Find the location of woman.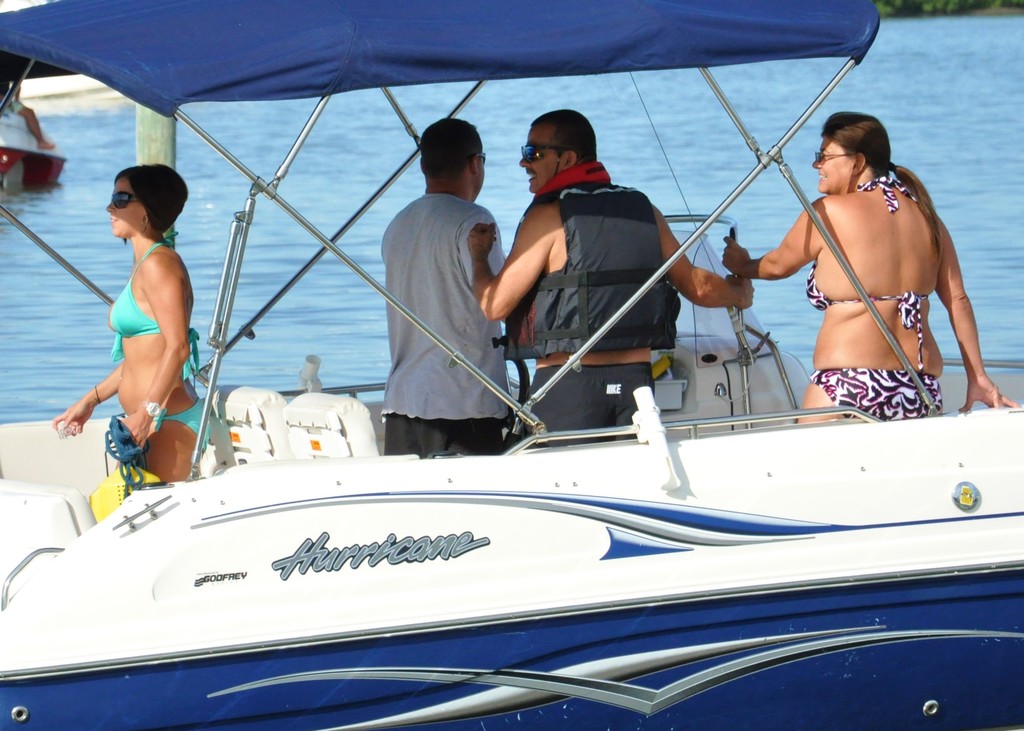
Location: bbox(49, 163, 211, 482).
